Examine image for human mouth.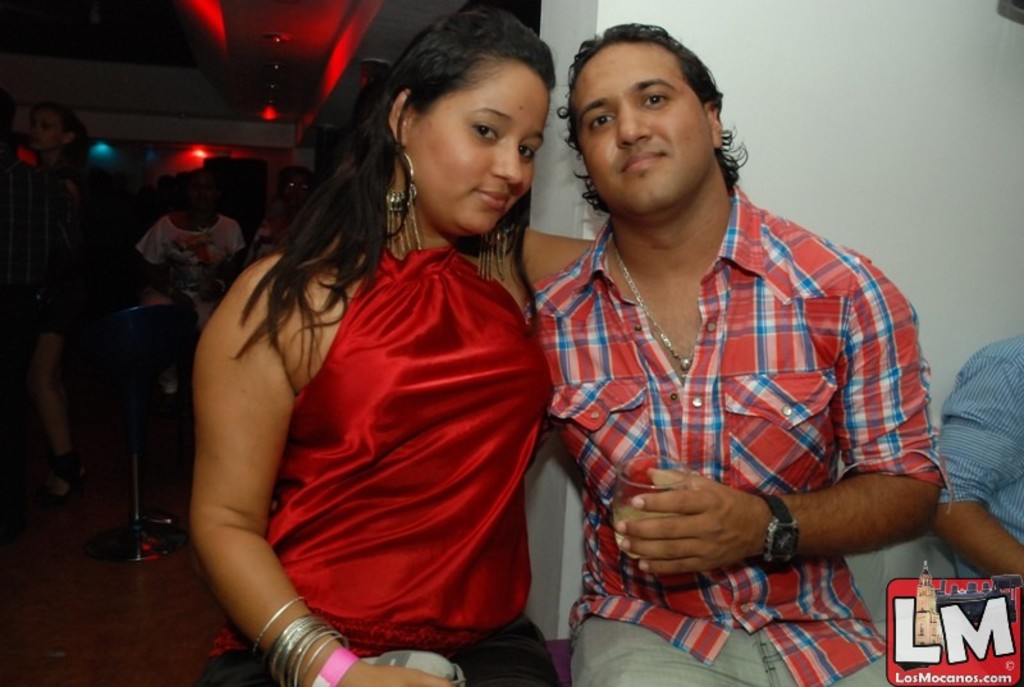
Examination result: 468:187:515:214.
